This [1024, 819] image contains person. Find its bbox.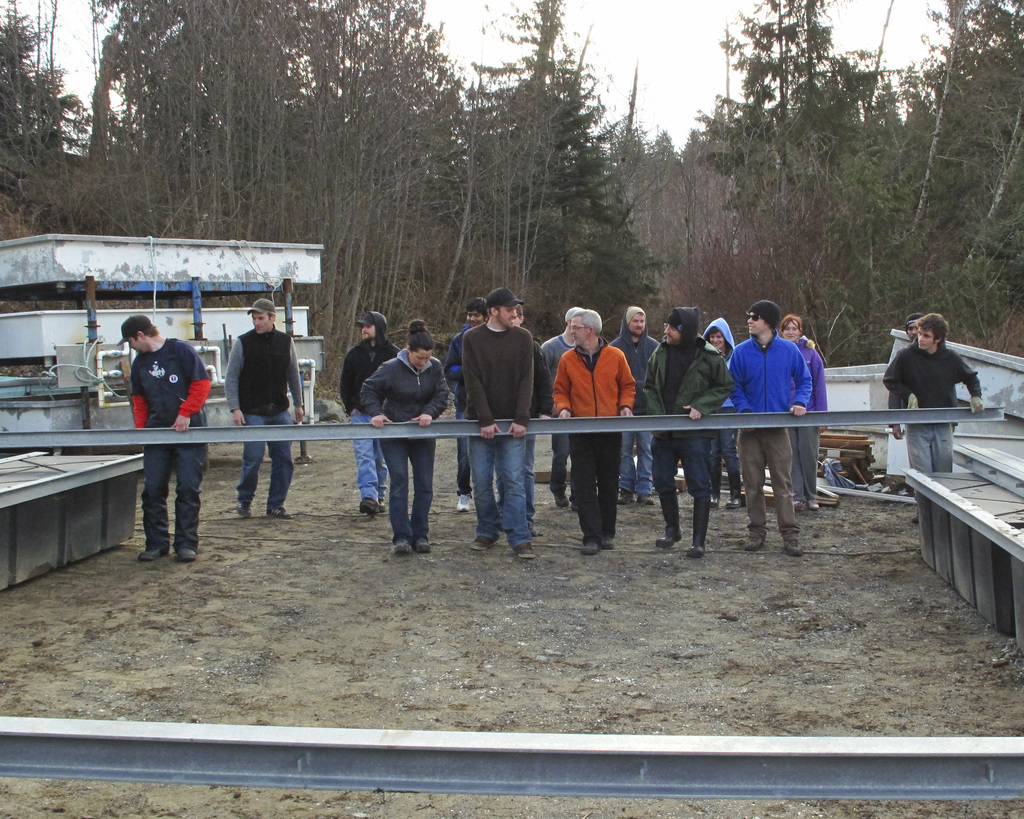
left=879, top=314, right=988, bottom=515.
